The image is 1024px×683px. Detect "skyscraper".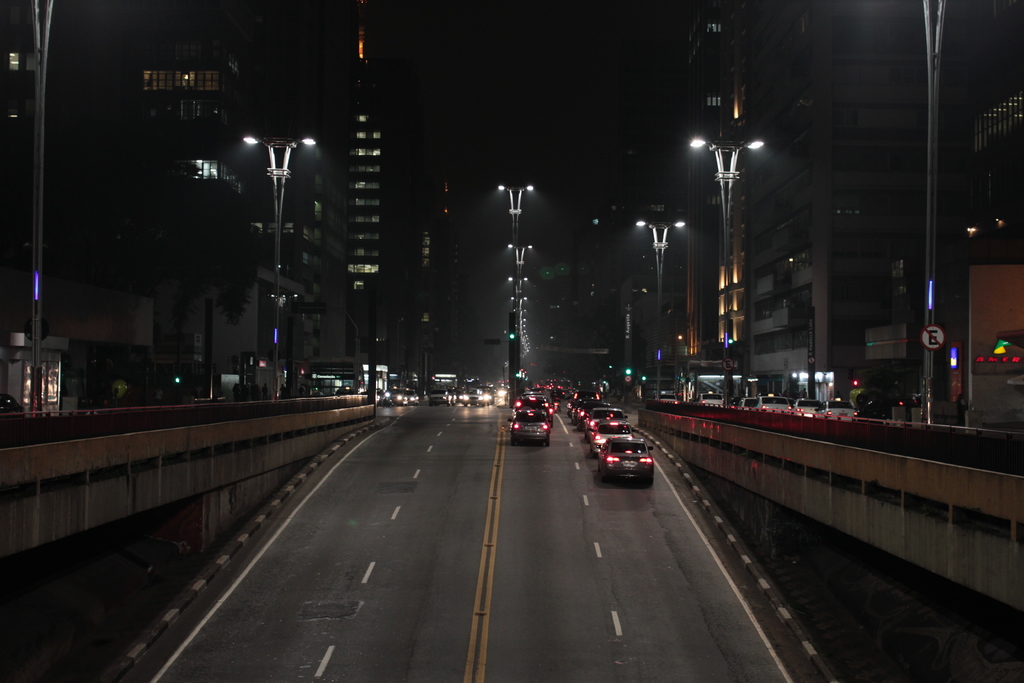
Detection: BBox(666, 0, 961, 396).
